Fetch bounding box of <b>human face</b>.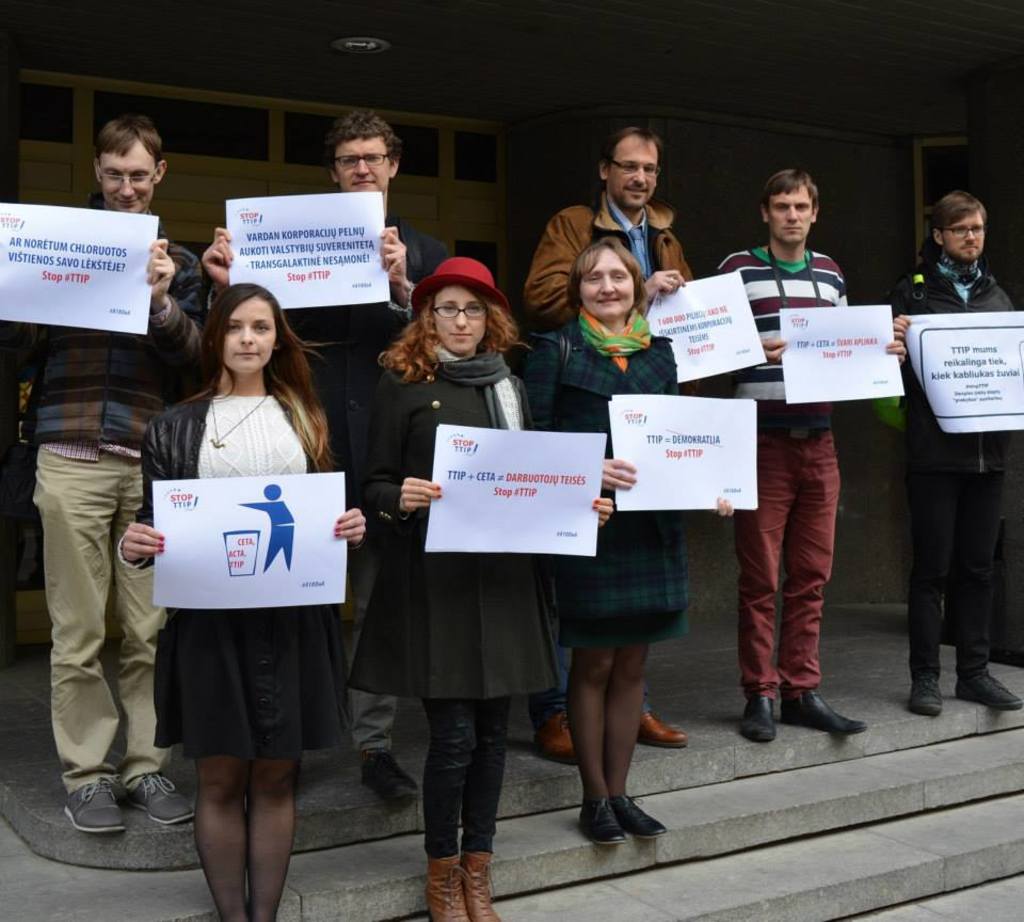
Bbox: 579,248,635,319.
